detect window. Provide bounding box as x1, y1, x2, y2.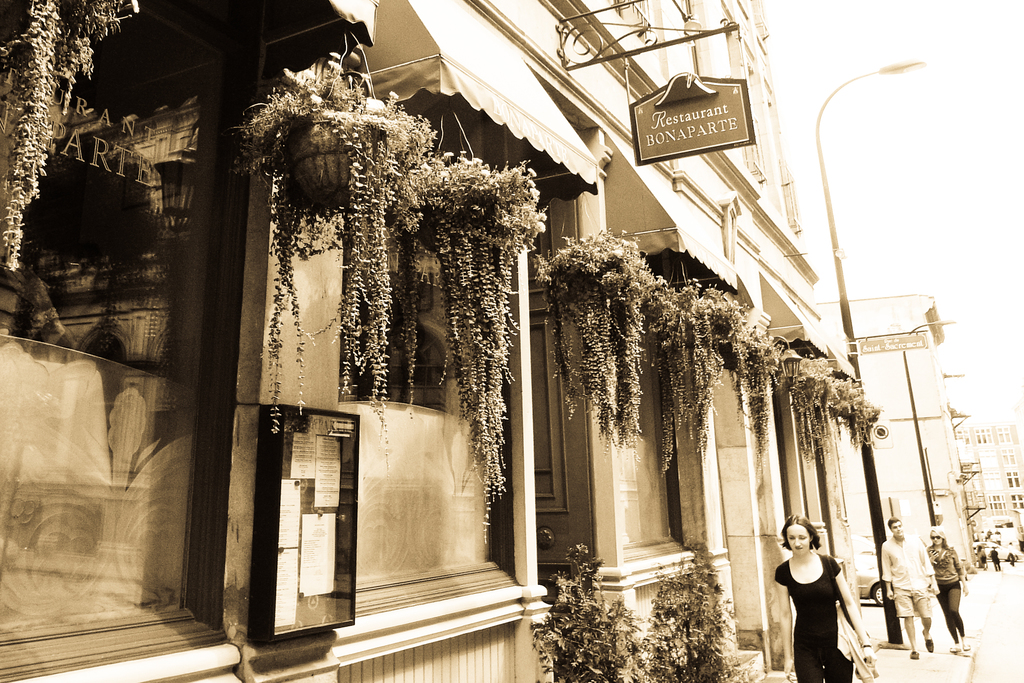
612, 252, 720, 577.
